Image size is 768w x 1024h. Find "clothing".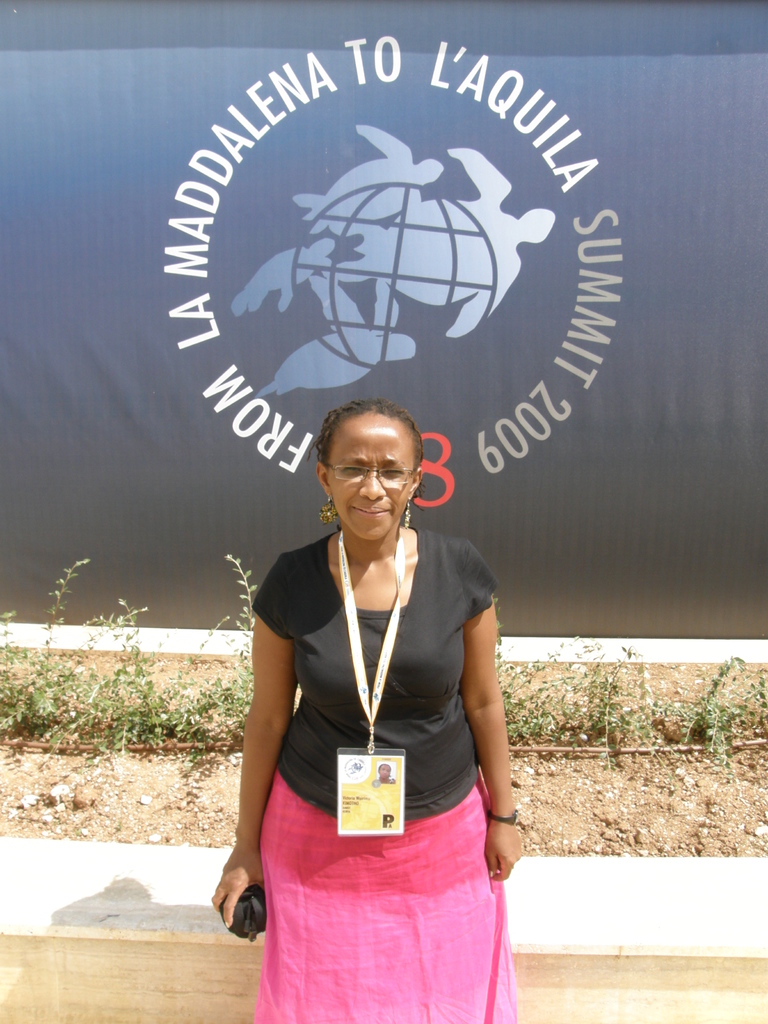
crop(246, 522, 506, 1023).
